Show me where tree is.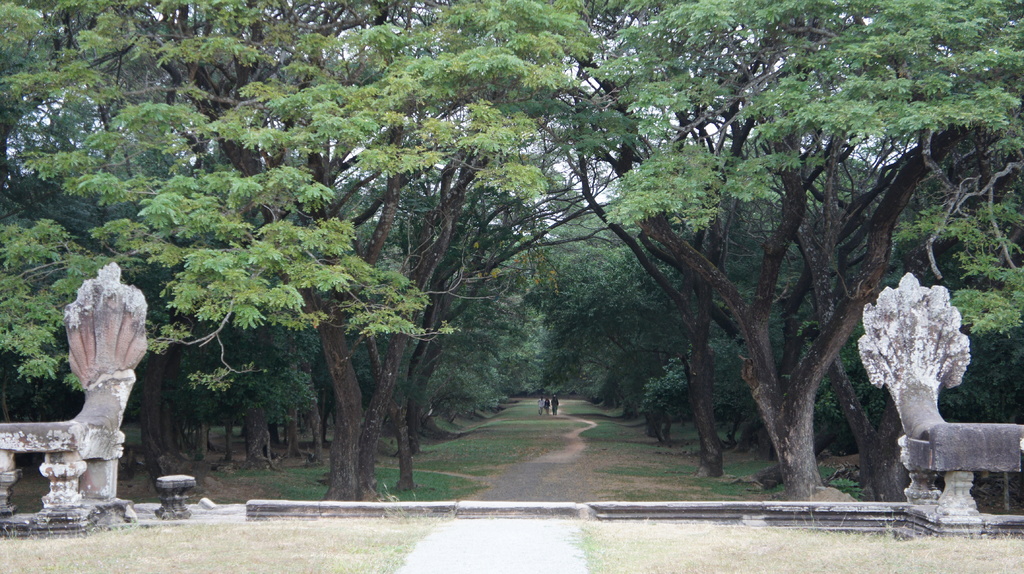
tree is at x1=839, y1=165, x2=915, y2=459.
